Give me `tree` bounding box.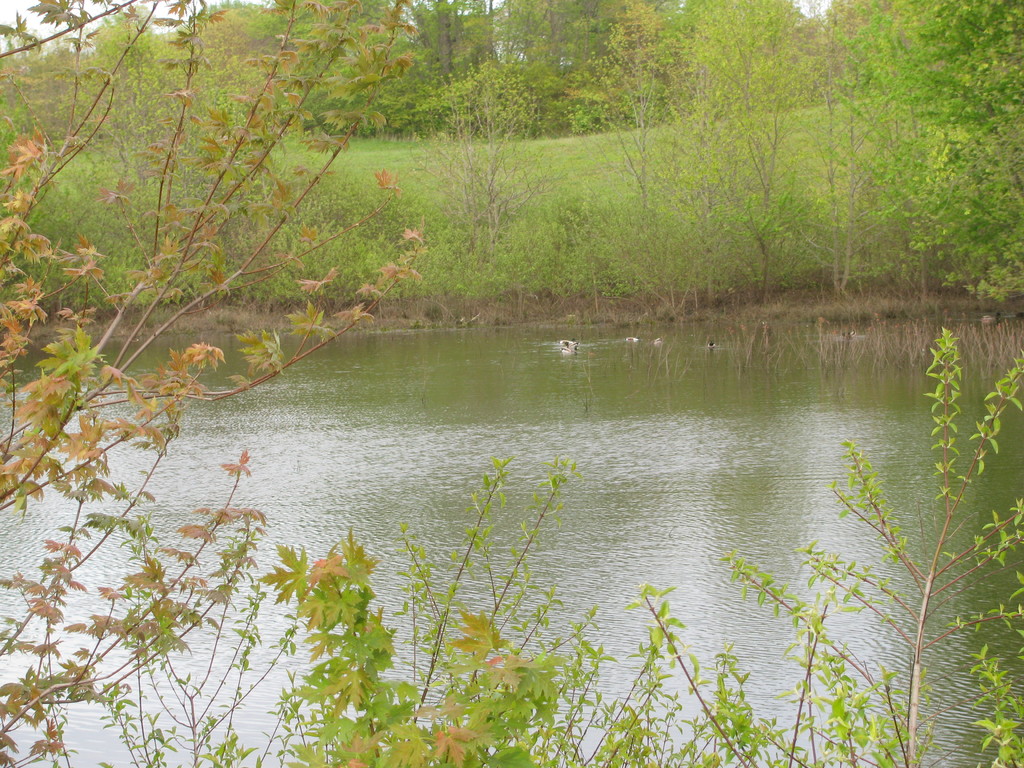
0:0:426:767.
